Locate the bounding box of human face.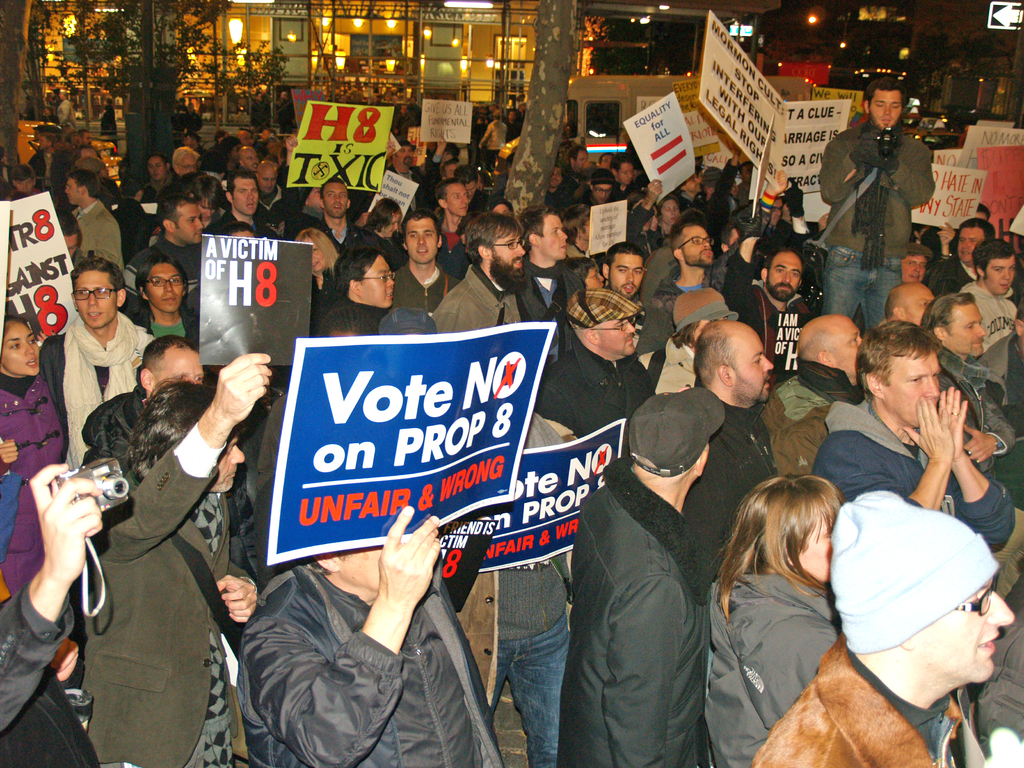
Bounding box: locate(442, 162, 459, 178).
